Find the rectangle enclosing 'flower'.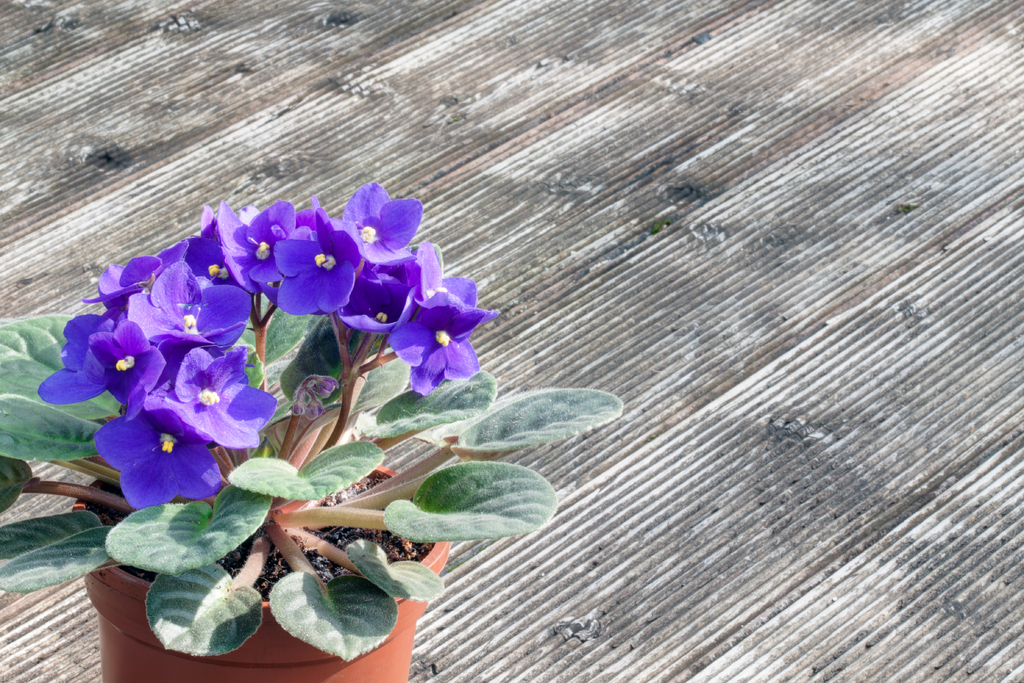
bbox(229, 196, 380, 337).
